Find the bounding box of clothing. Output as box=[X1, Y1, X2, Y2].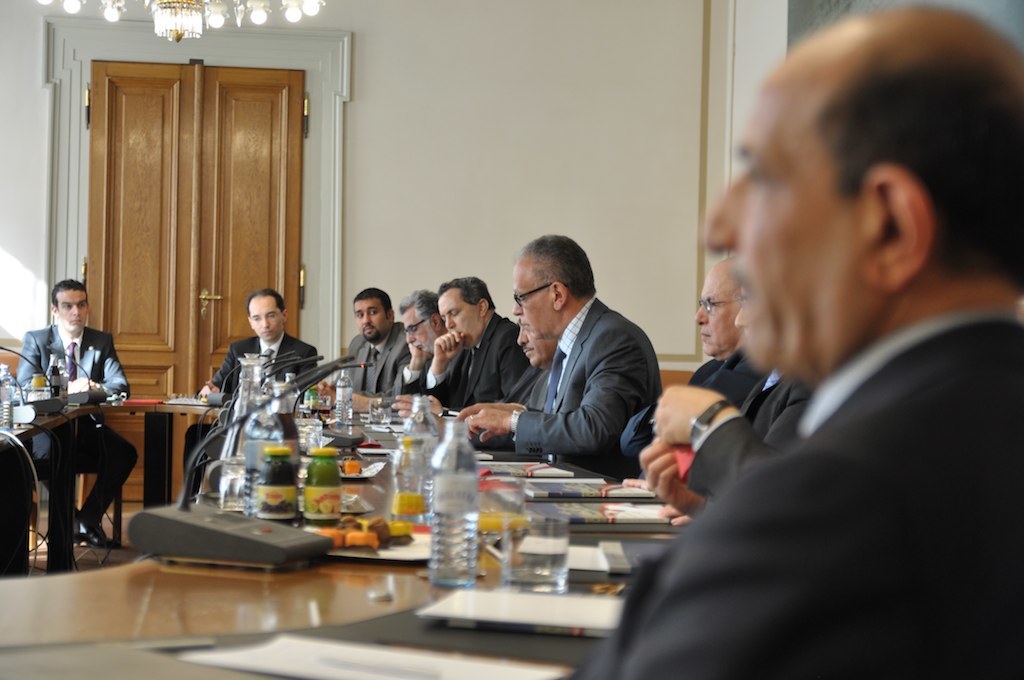
box=[9, 317, 136, 520].
